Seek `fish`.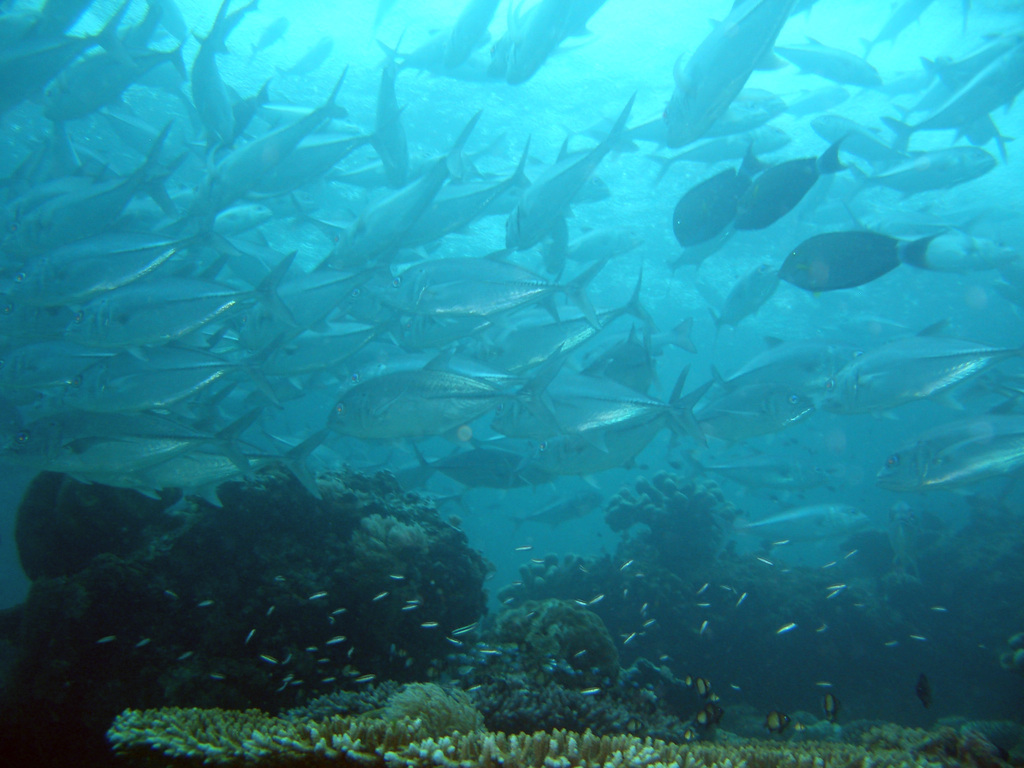
x1=780, y1=219, x2=926, y2=292.
